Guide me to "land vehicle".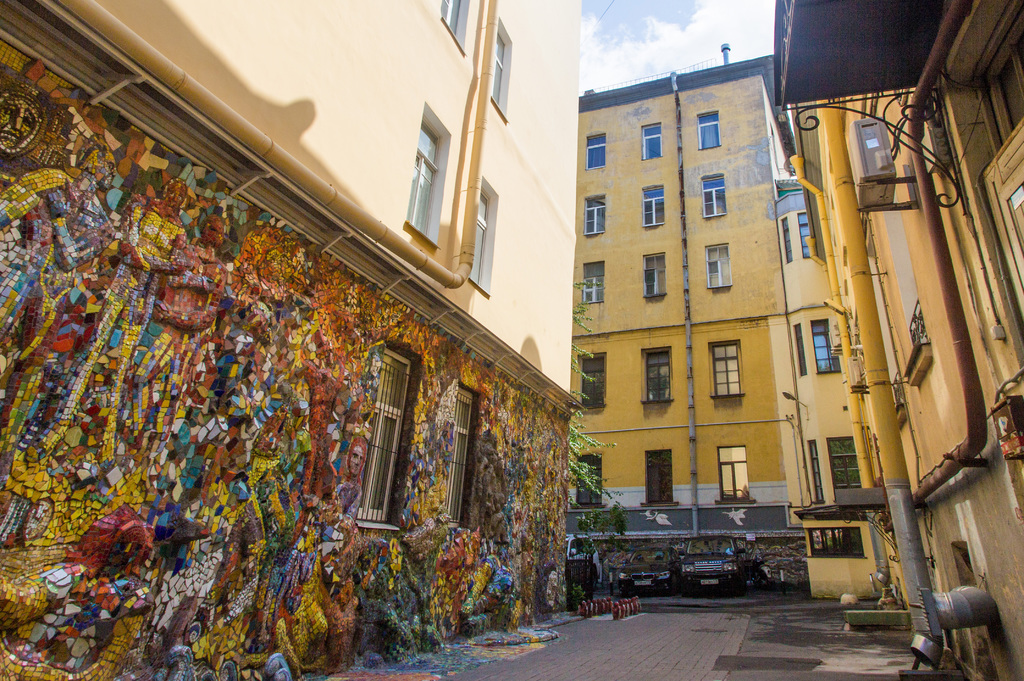
Guidance: 617 546 680 600.
